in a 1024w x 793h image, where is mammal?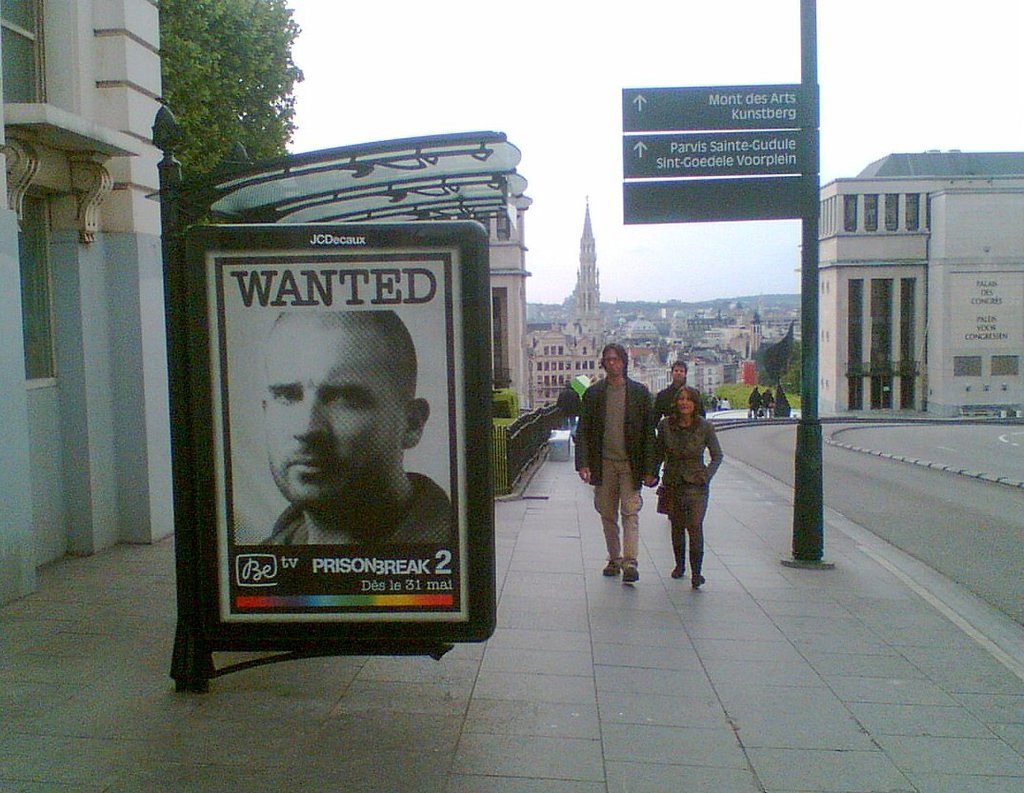
bbox=(761, 389, 772, 413).
